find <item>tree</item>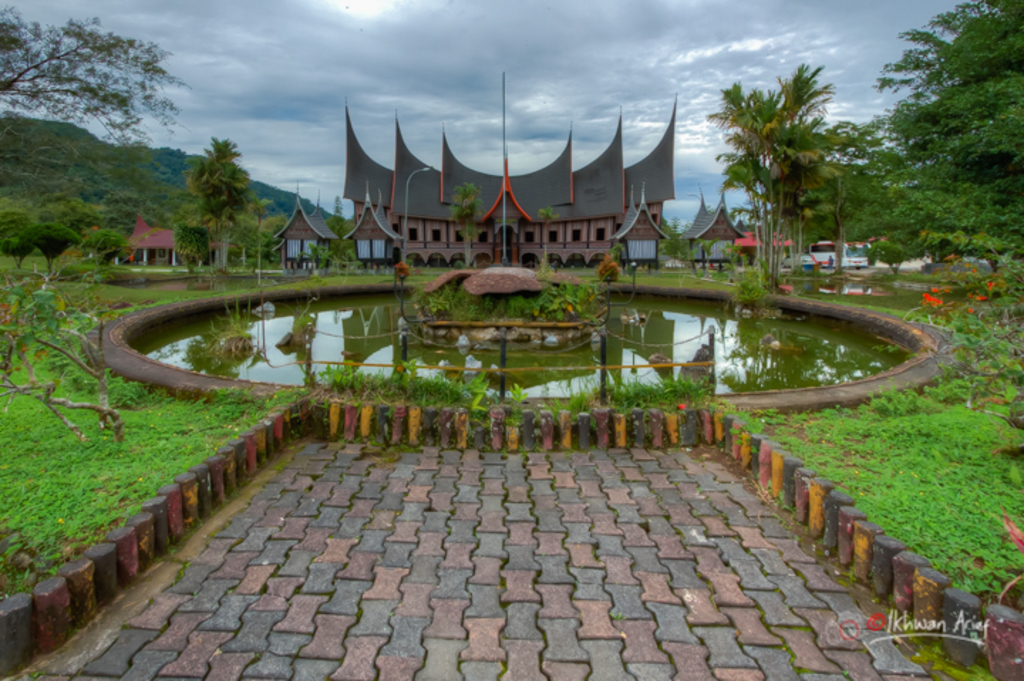
rect(666, 205, 681, 260)
